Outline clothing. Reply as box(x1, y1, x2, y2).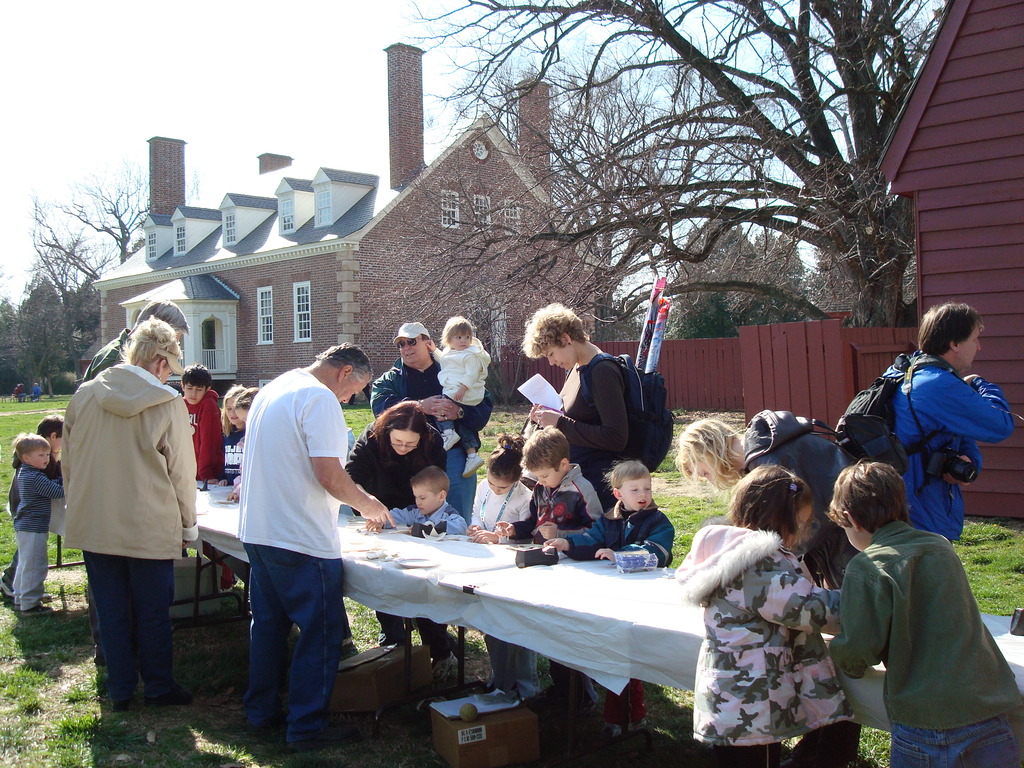
box(362, 357, 499, 521).
